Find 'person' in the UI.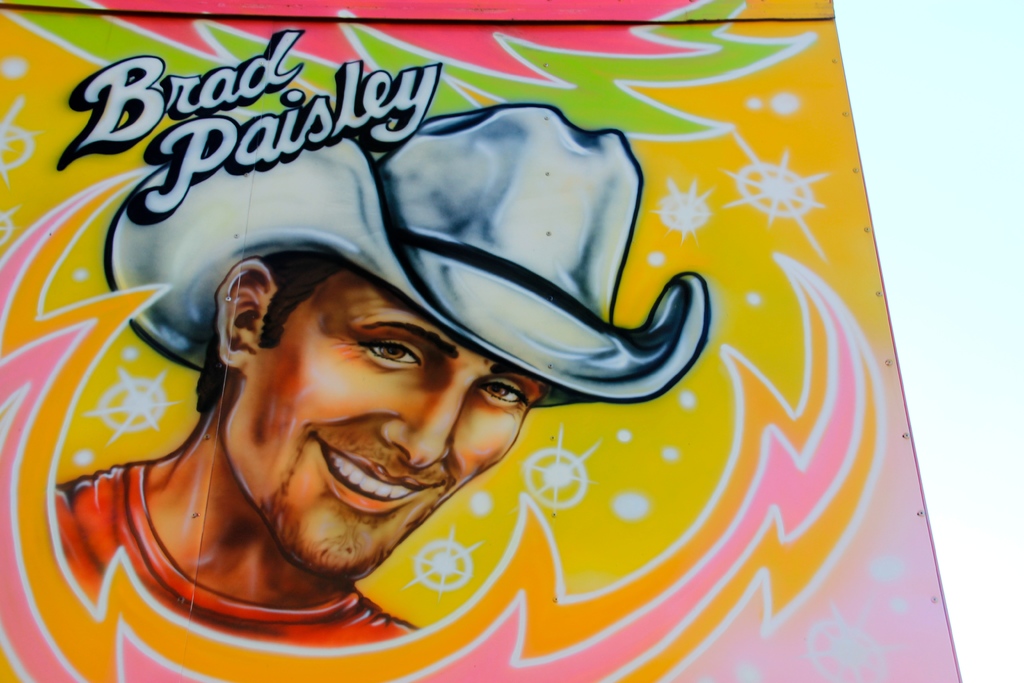
UI element at <region>51, 255, 541, 657</region>.
